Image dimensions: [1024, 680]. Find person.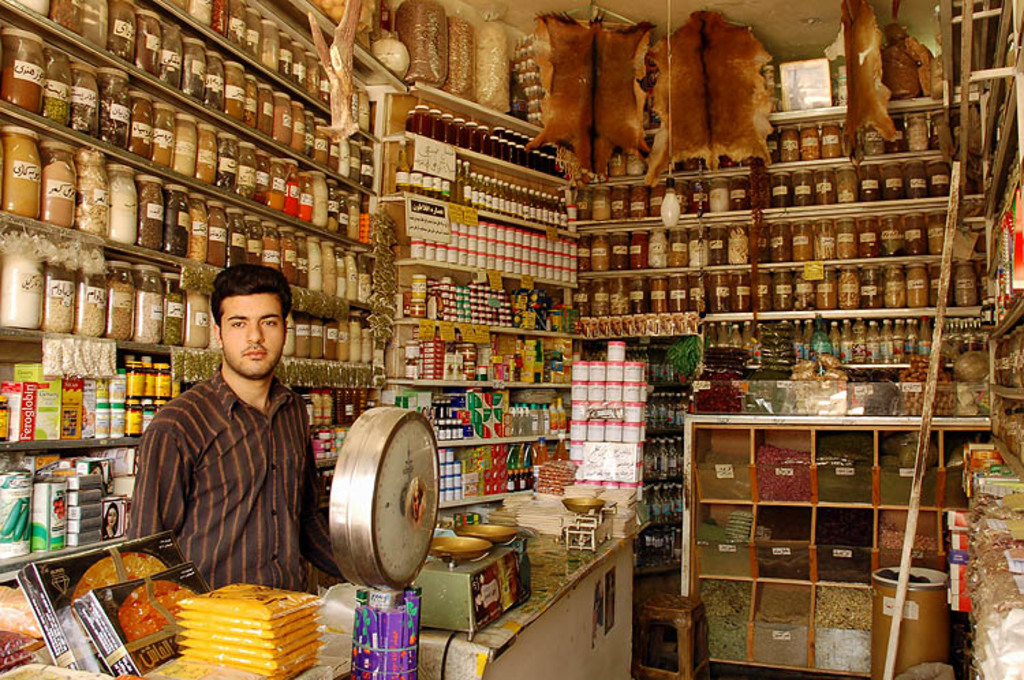
x1=128 y1=261 x2=350 y2=598.
